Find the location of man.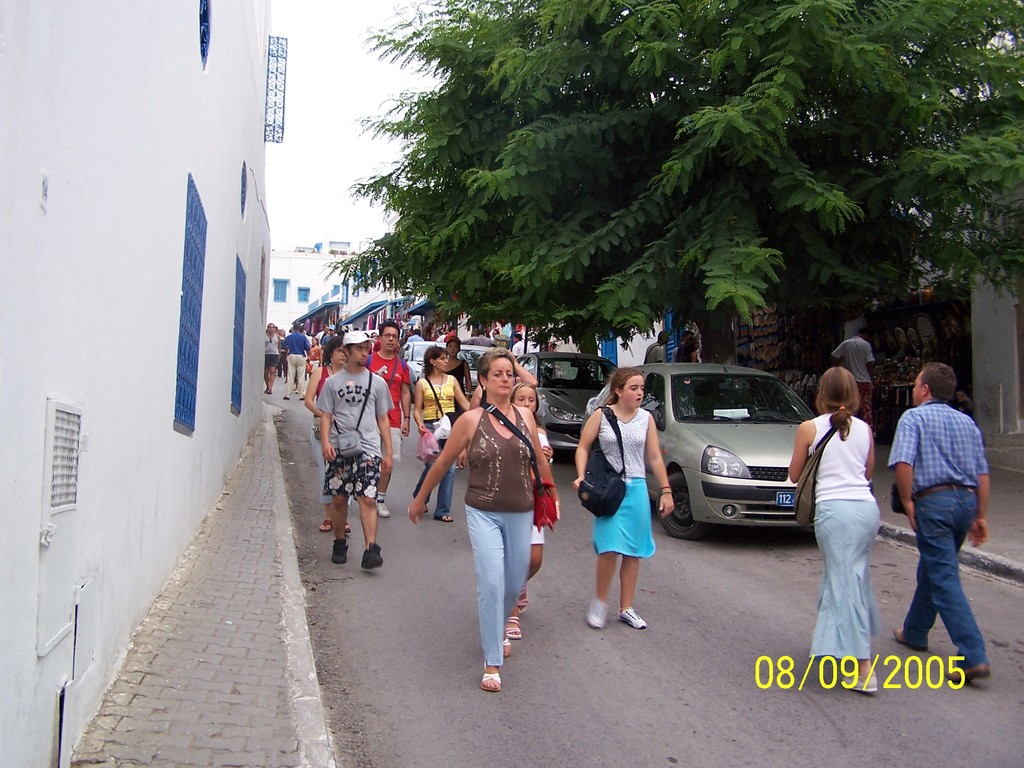
Location: {"x1": 366, "y1": 323, "x2": 412, "y2": 521}.
